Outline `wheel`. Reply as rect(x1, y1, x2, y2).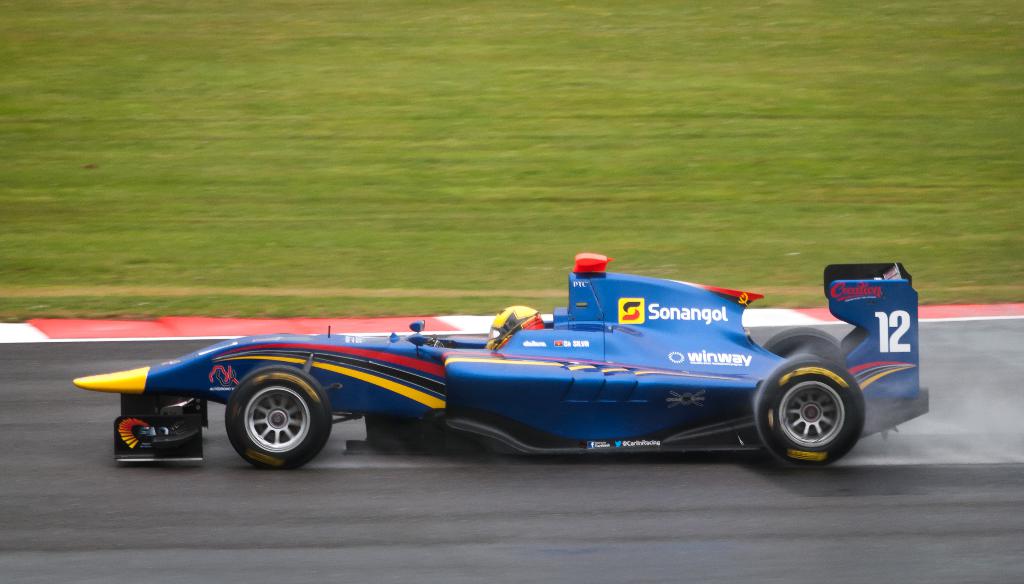
rect(220, 377, 319, 469).
